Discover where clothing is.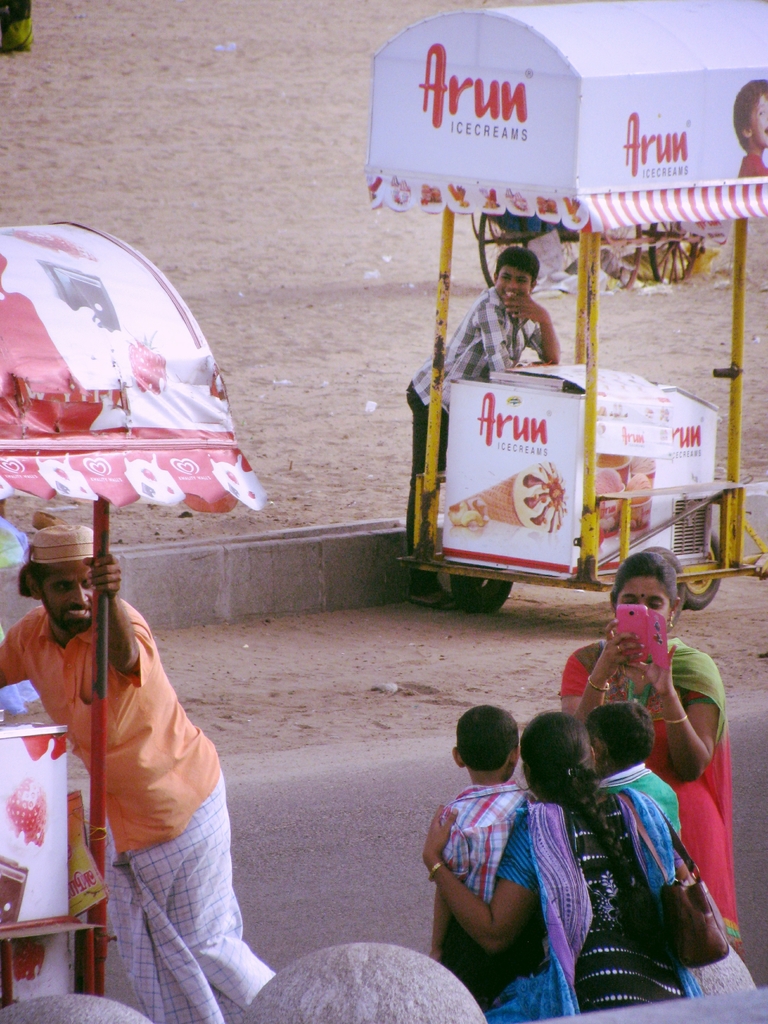
Discovered at left=405, top=279, right=541, bottom=508.
